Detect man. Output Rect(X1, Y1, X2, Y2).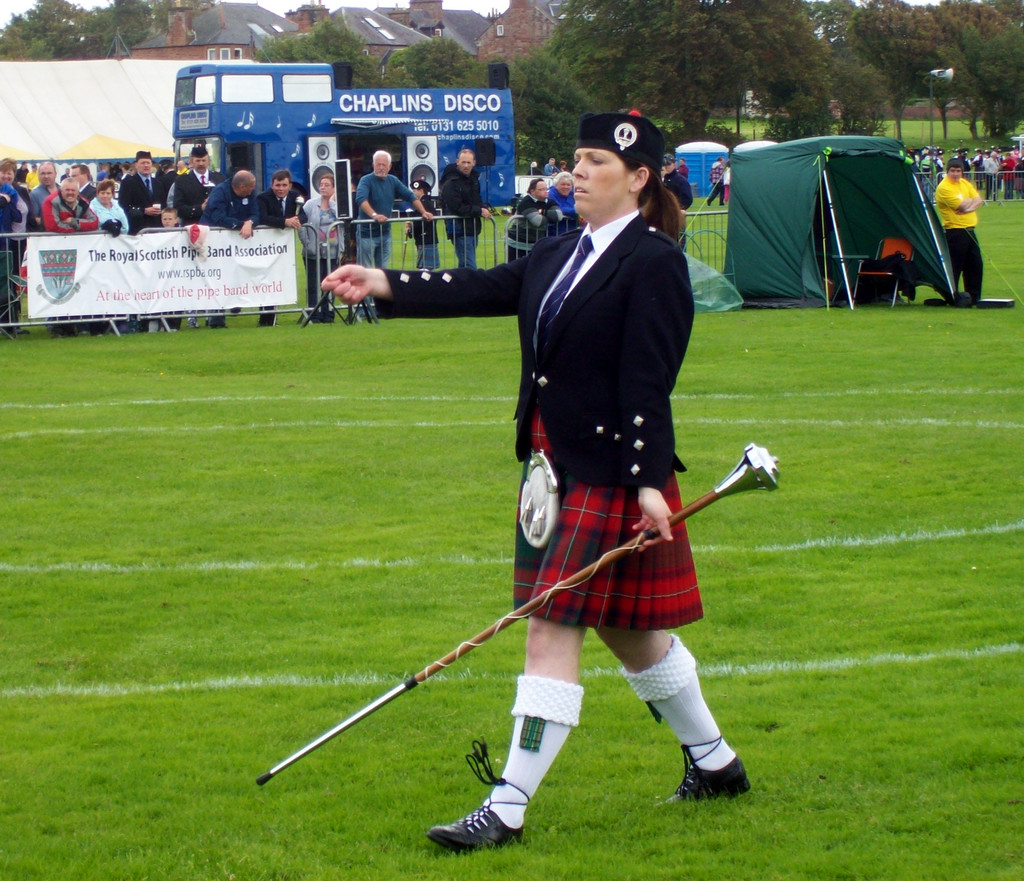
Rect(20, 159, 65, 229).
